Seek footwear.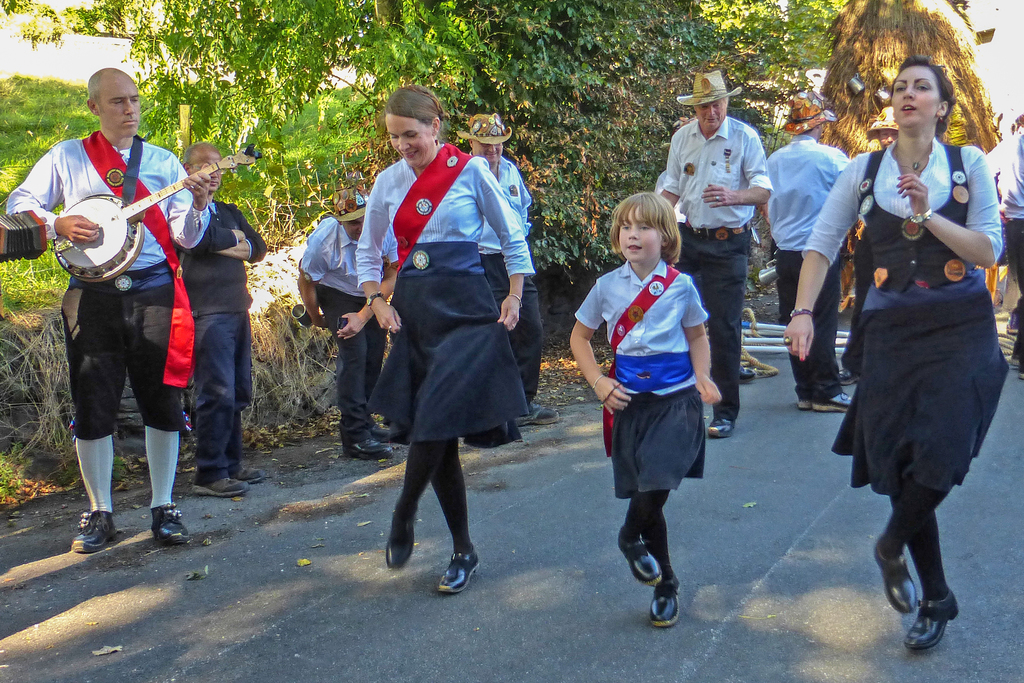
<region>438, 548, 477, 592</region>.
